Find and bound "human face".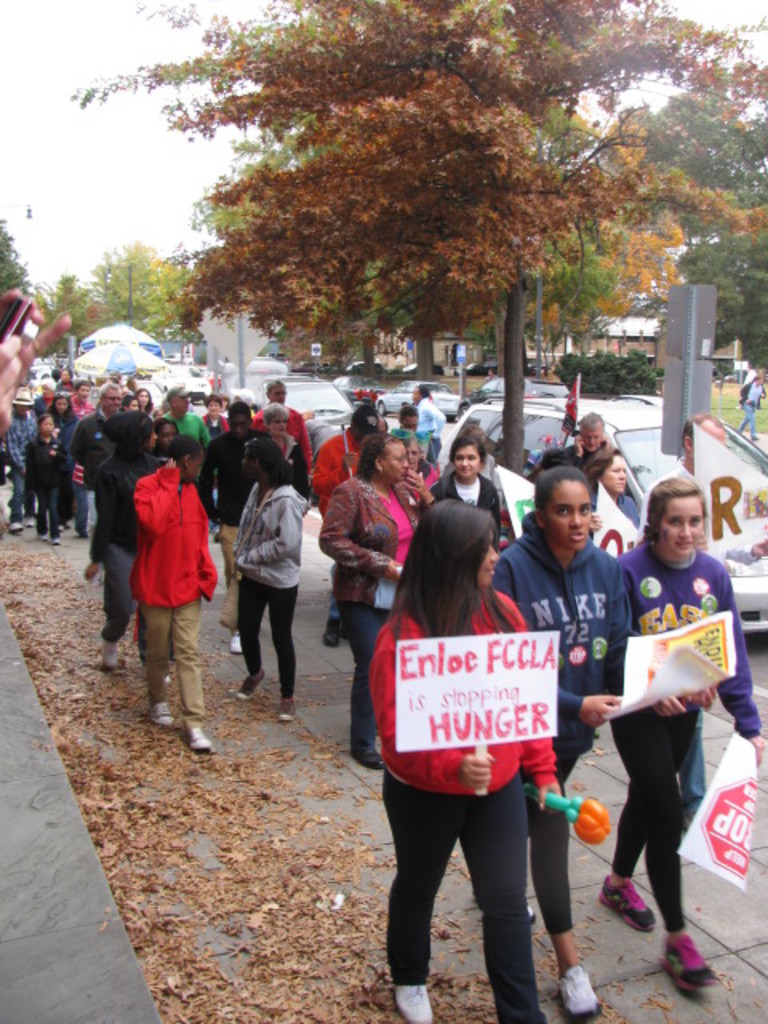
Bound: select_region(264, 382, 290, 402).
